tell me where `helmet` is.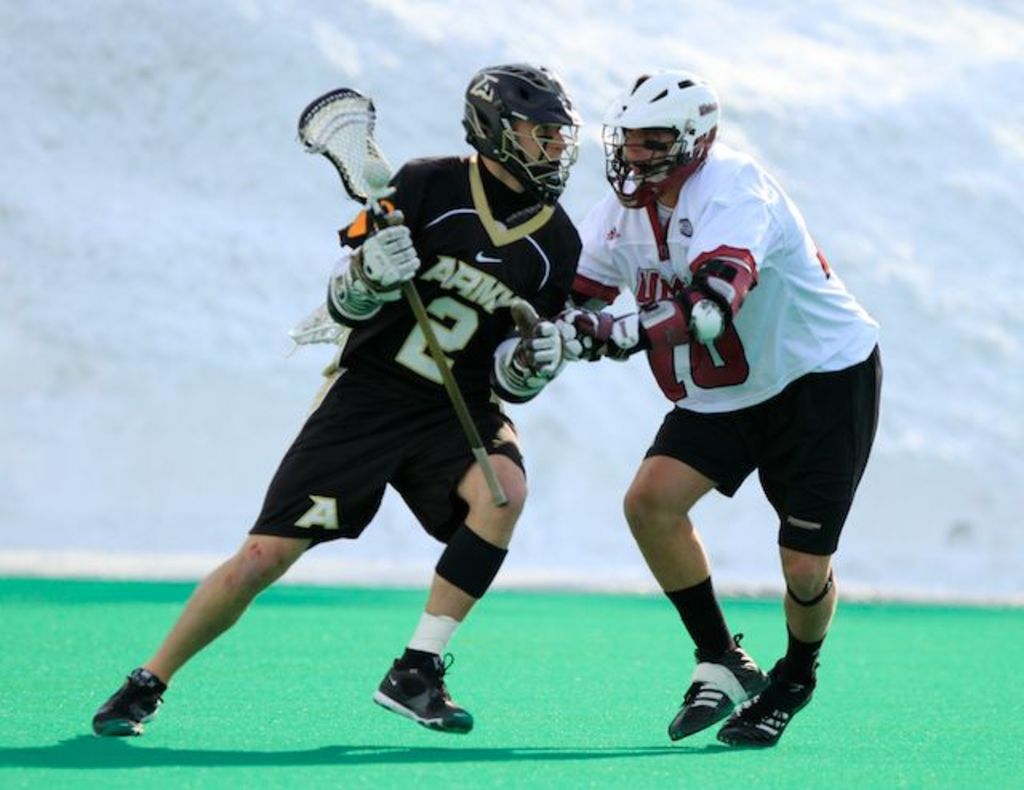
`helmet` is at pyautogui.locateOnScreen(467, 62, 587, 178).
